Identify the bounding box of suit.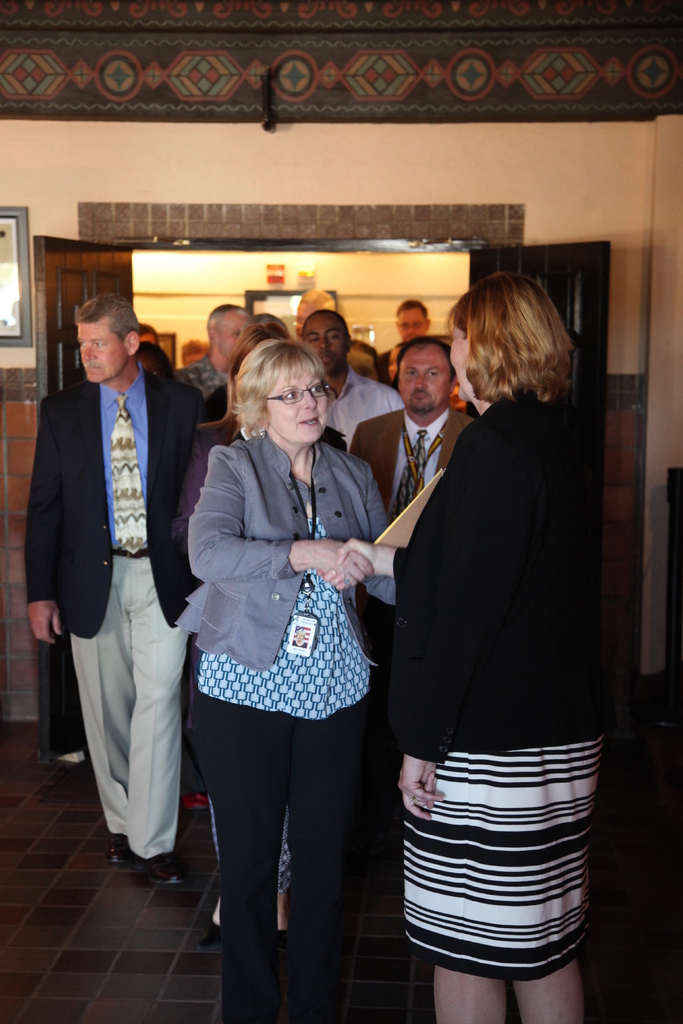
[x1=32, y1=273, x2=204, y2=913].
